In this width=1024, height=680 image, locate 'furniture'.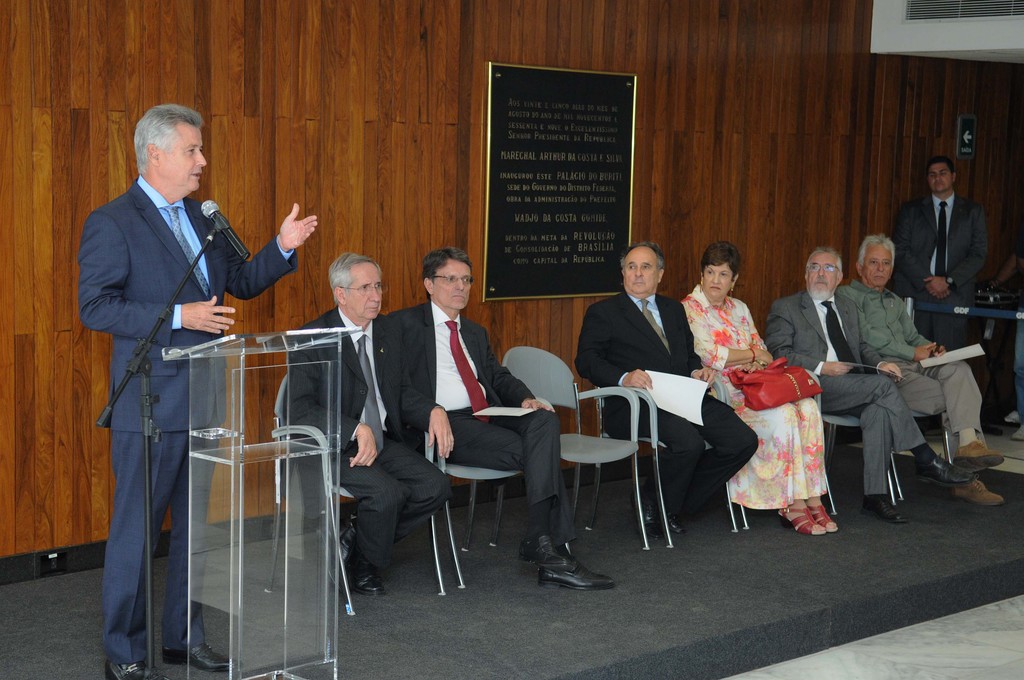
Bounding box: x1=436, y1=446, x2=518, y2=588.
